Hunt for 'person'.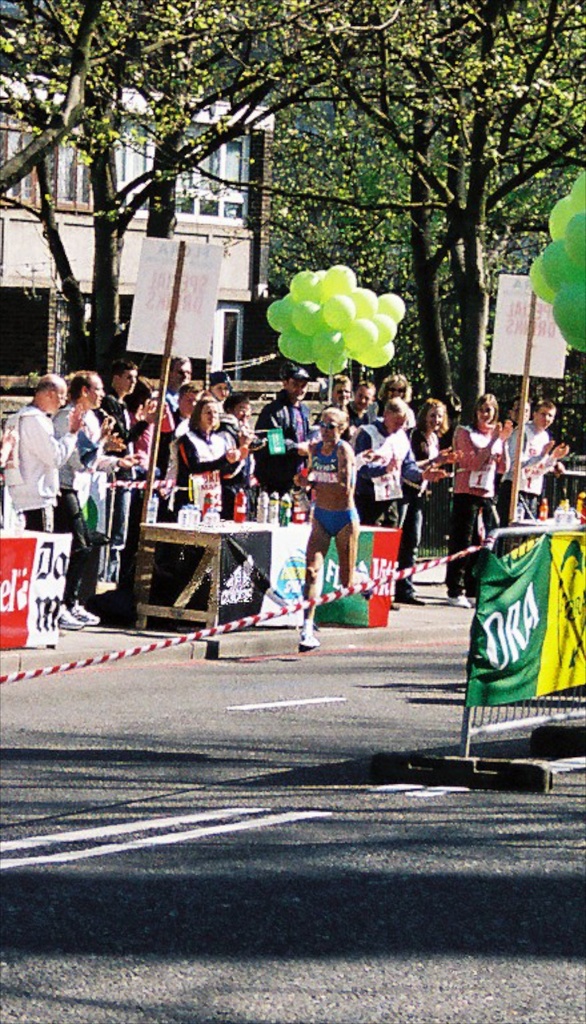
Hunted down at pyautogui.locateOnScreen(348, 398, 417, 596).
